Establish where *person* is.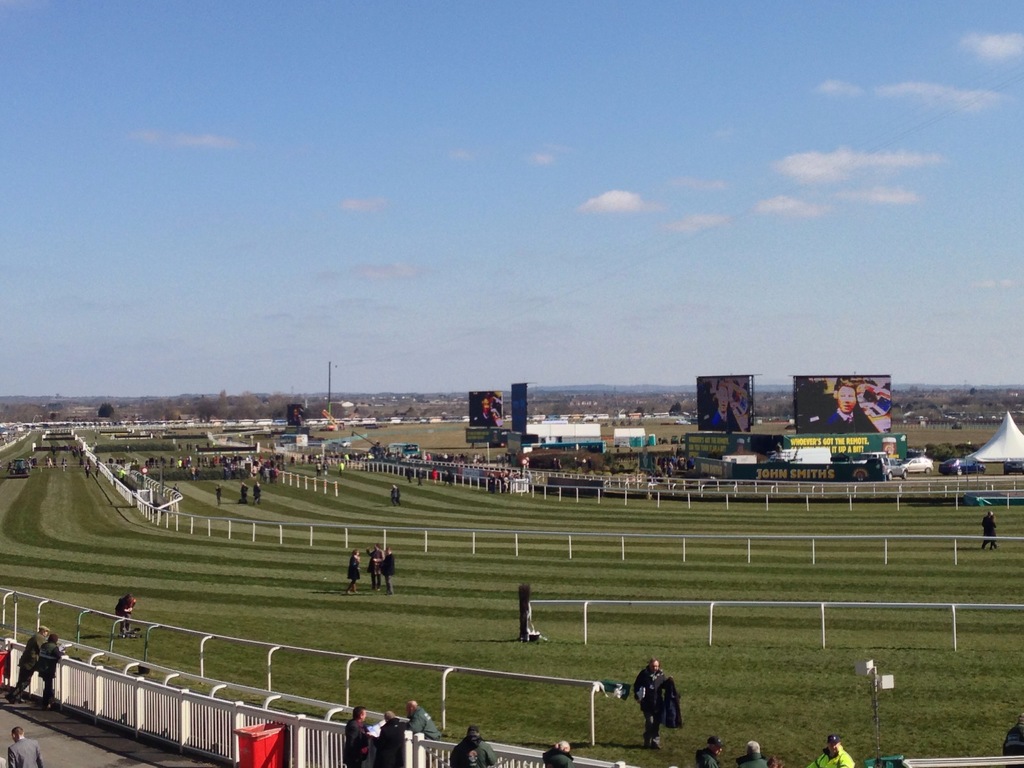
Established at 807/733/852/767.
